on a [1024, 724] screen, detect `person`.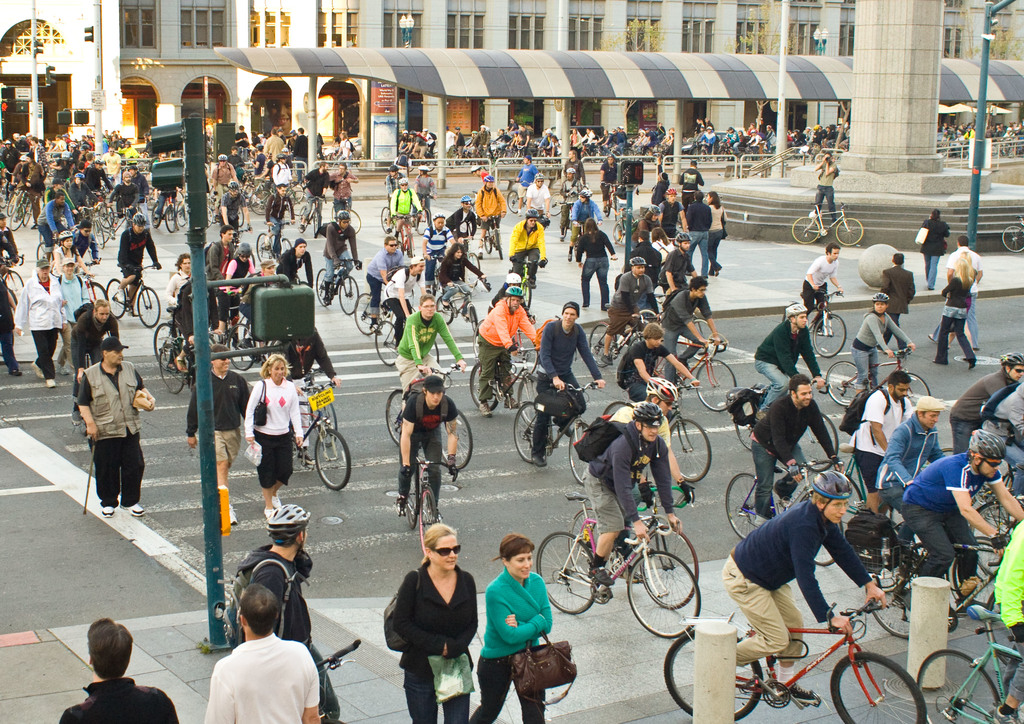
Rect(247, 264, 284, 315).
